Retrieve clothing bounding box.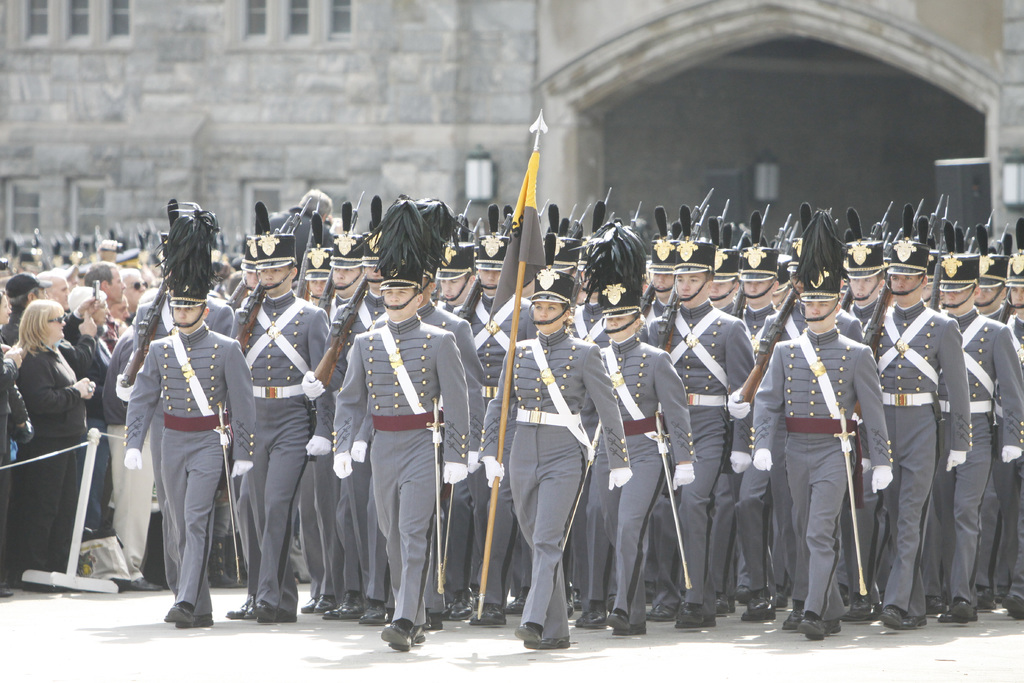
Bounding box: 581/338/696/627.
